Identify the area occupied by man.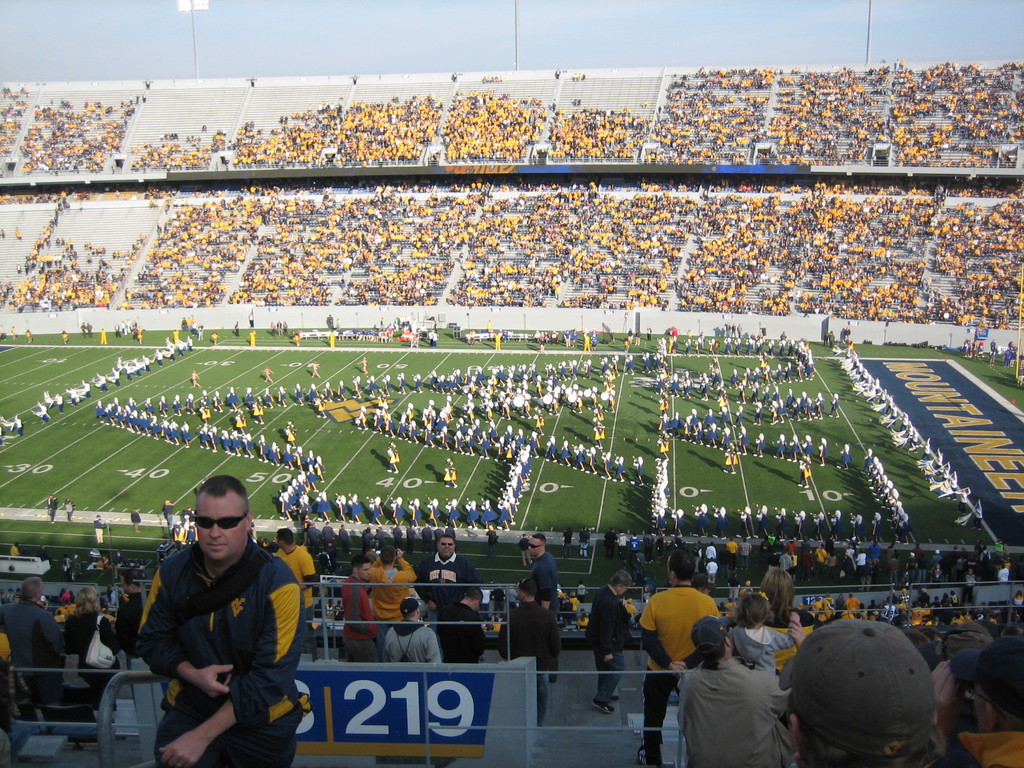
Area: bbox=(563, 332, 568, 346).
